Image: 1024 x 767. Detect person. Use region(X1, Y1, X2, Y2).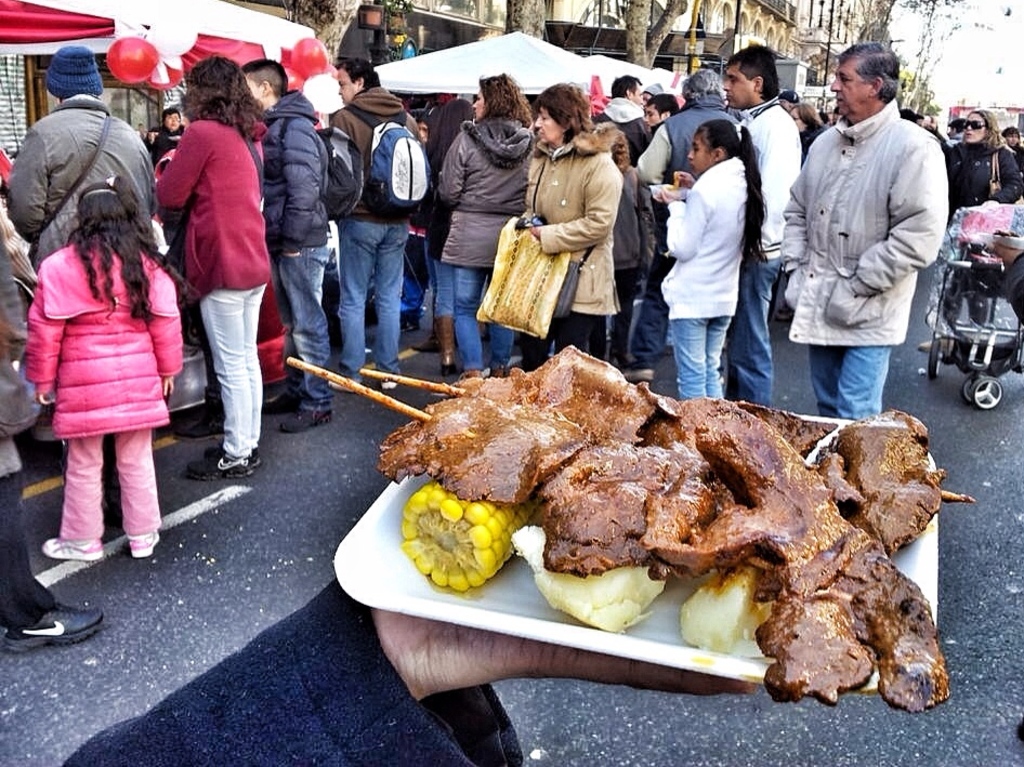
region(5, 42, 168, 280).
